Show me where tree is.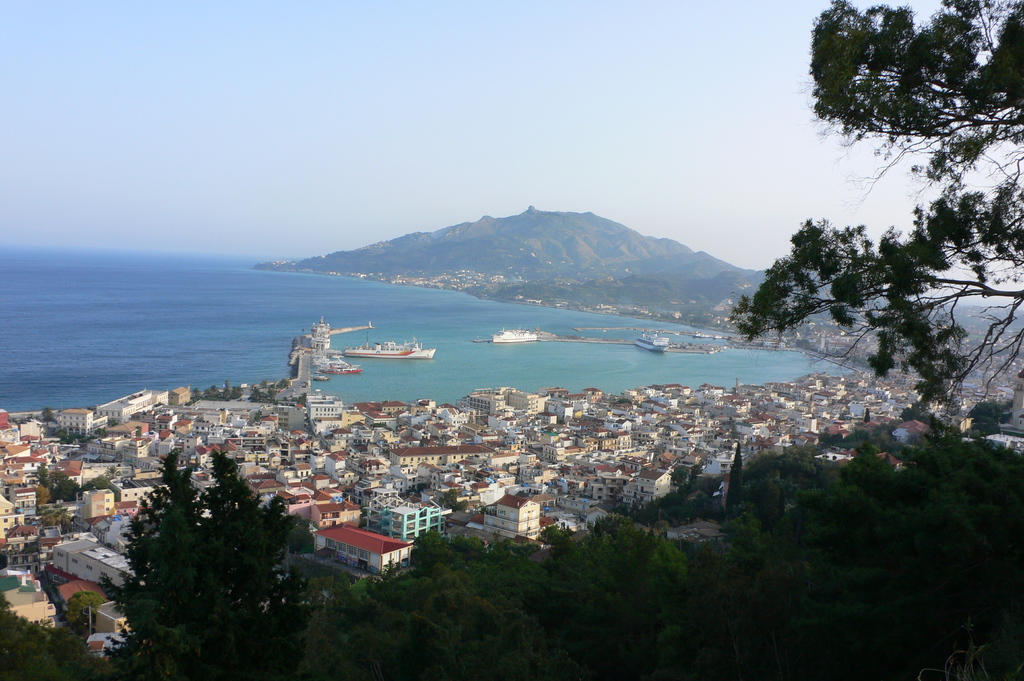
tree is at <region>64, 592, 109, 627</region>.
